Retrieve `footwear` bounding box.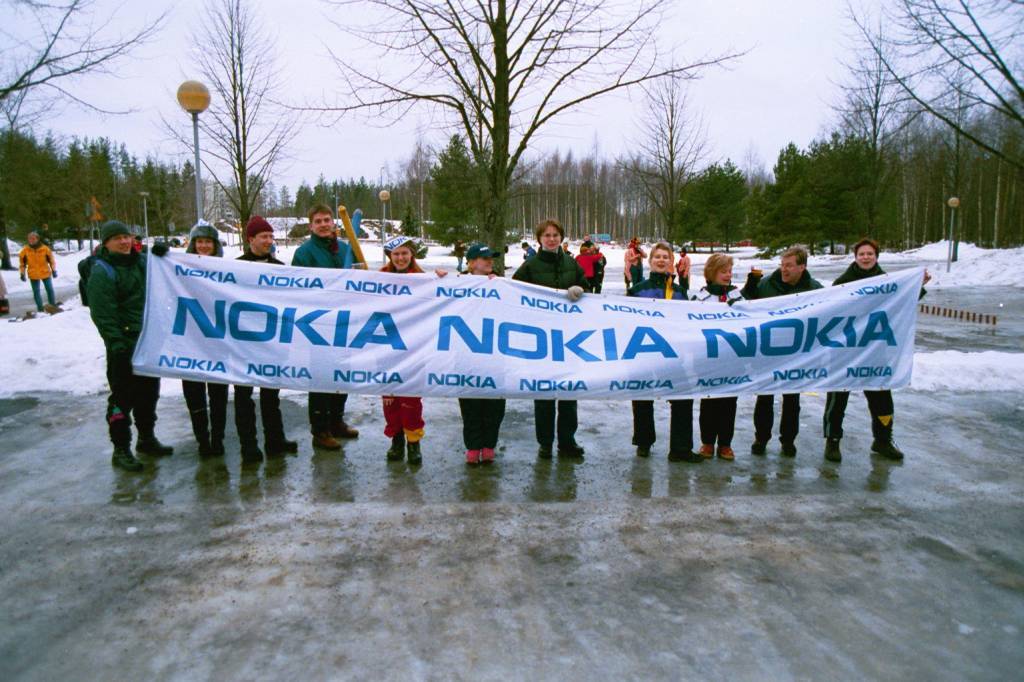
Bounding box: bbox(638, 443, 649, 455).
